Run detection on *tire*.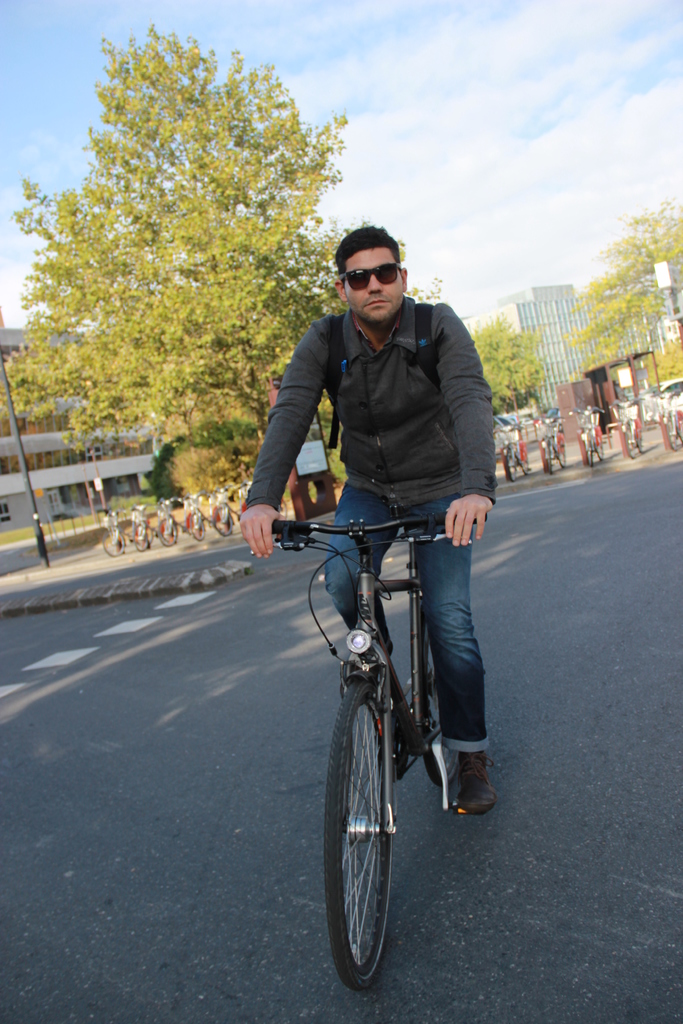
Result: locate(339, 674, 397, 982).
